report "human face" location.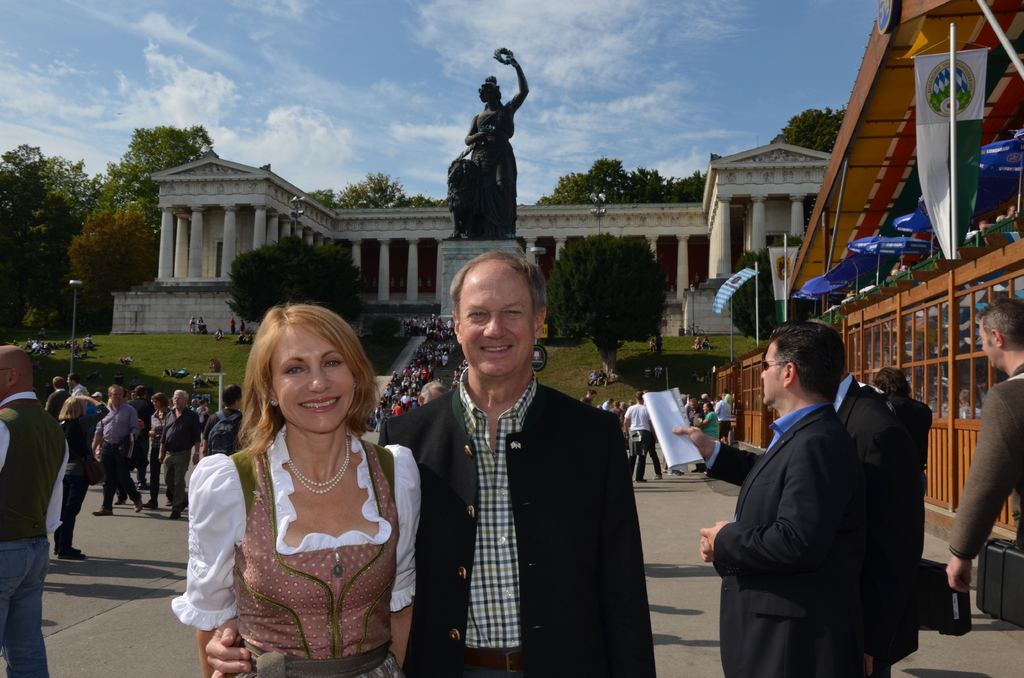
Report: [173, 392, 186, 408].
